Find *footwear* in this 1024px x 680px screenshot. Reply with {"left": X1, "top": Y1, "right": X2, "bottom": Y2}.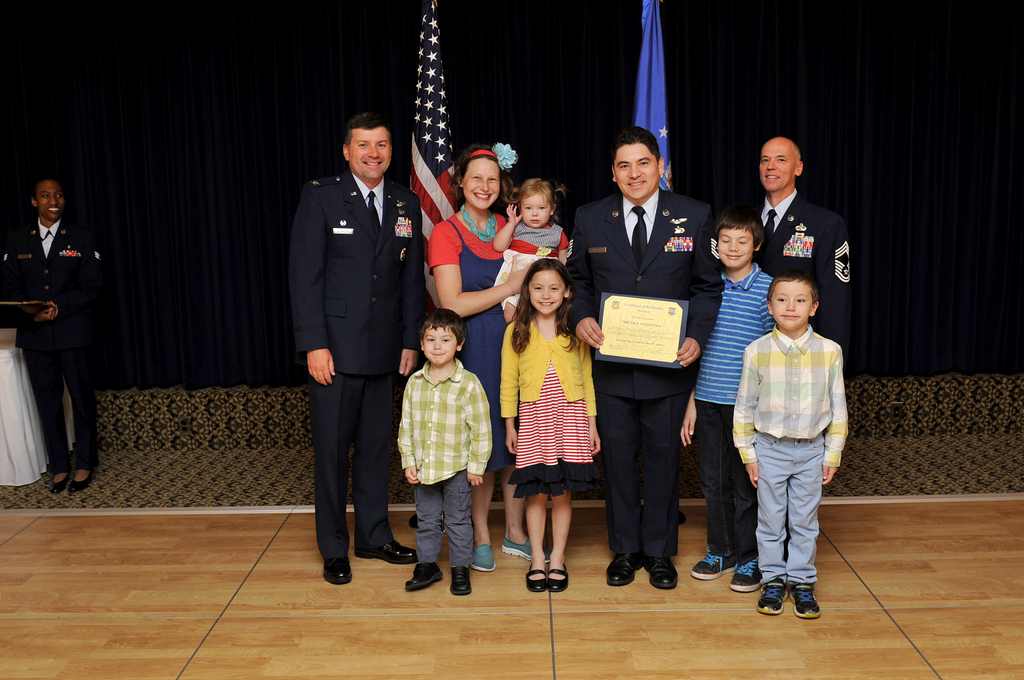
{"left": 447, "top": 565, "right": 470, "bottom": 599}.
